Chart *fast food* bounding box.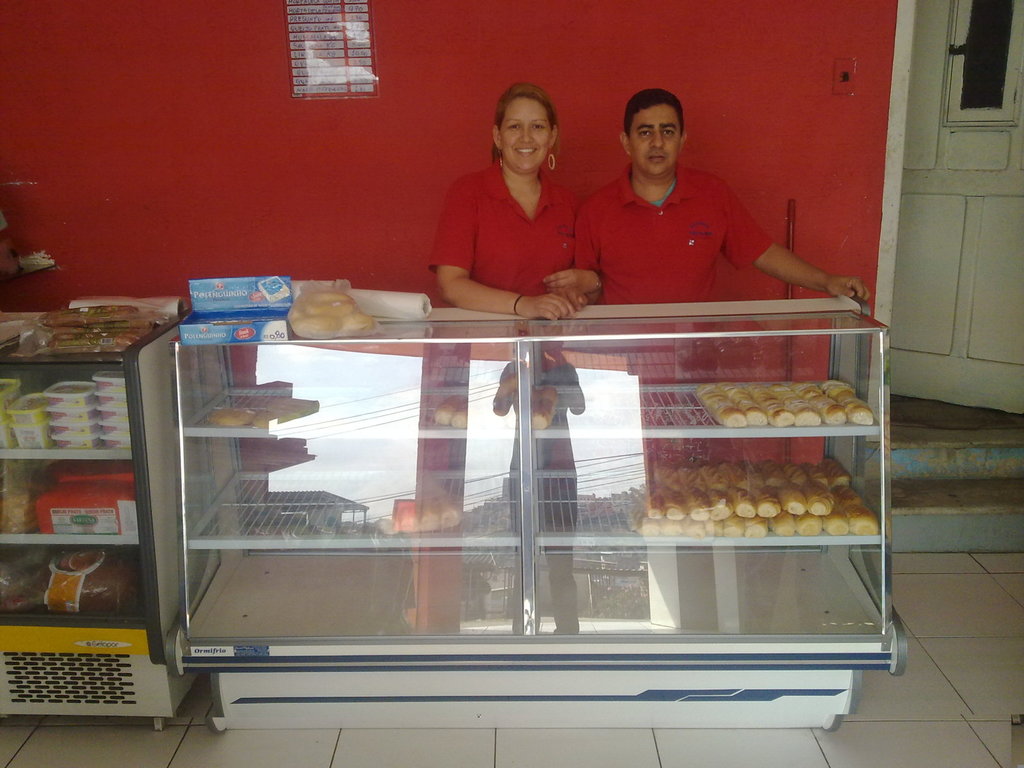
Charted: box(659, 520, 675, 535).
